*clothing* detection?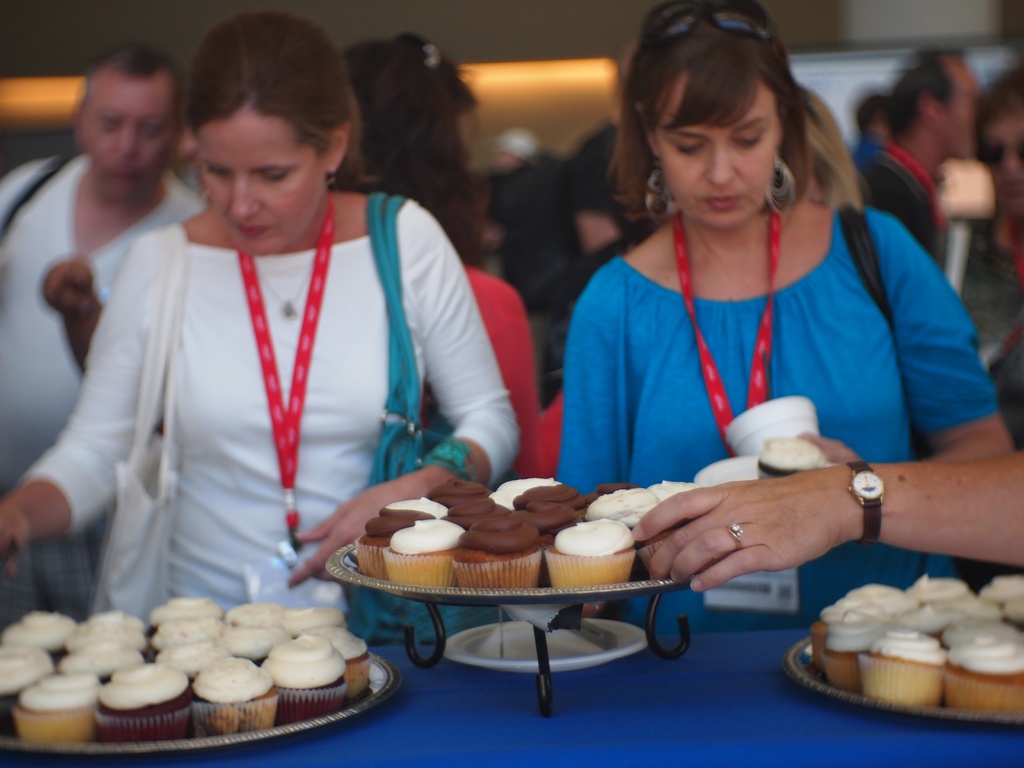
bbox(424, 260, 563, 479)
